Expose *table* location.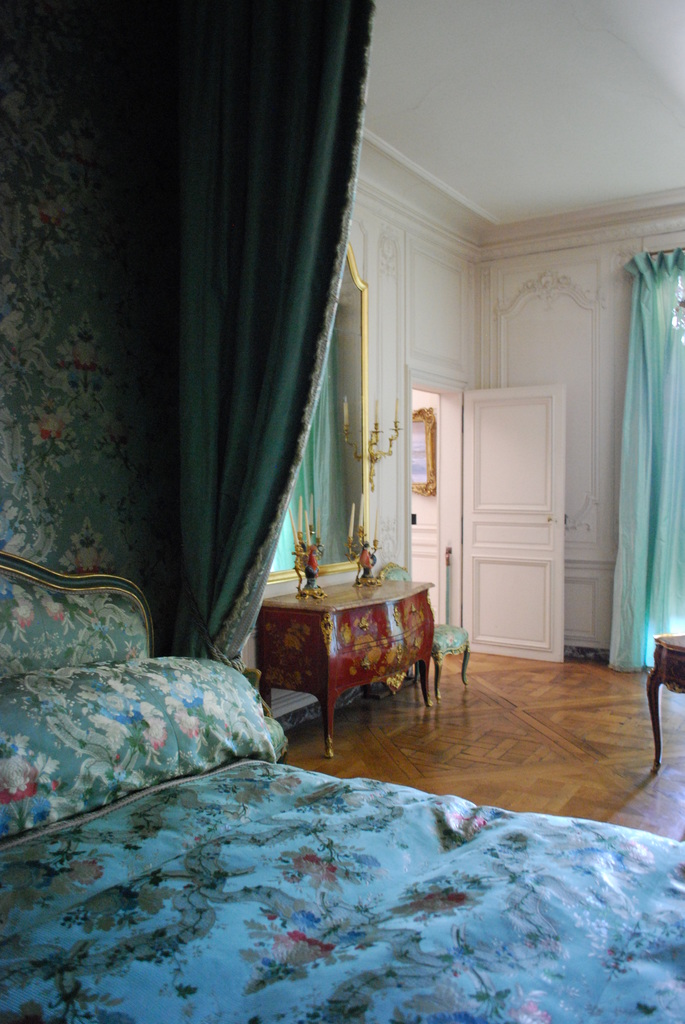
Exposed at {"x1": 255, "y1": 571, "x2": 445, "y2": 737}.
